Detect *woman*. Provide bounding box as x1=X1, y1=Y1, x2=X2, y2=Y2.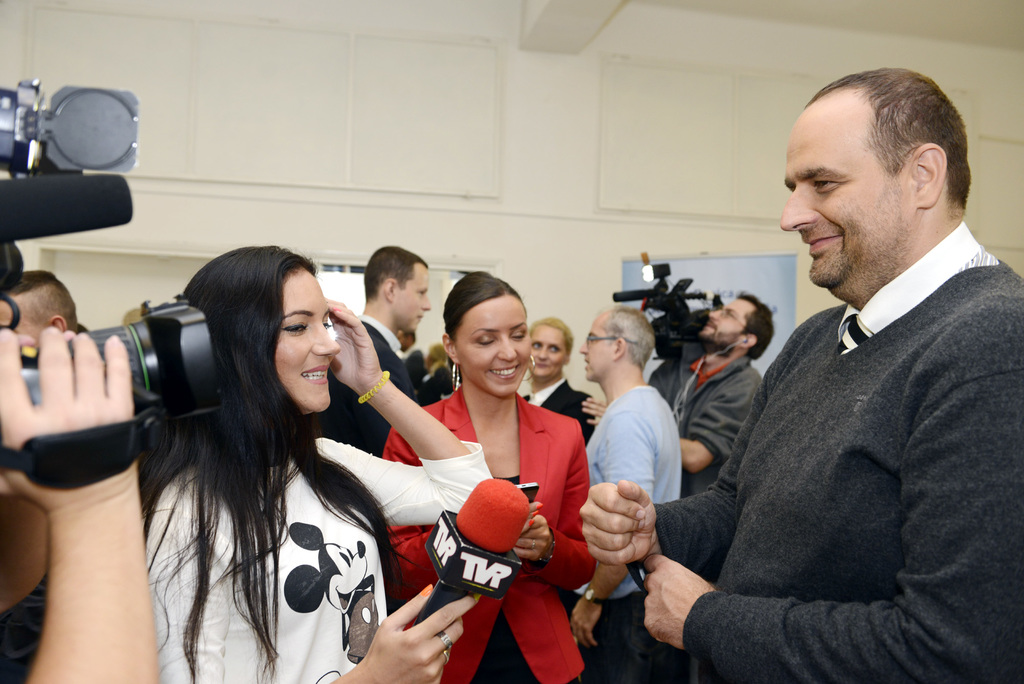
x1=519, y1=315, x2=595, y2=446.
